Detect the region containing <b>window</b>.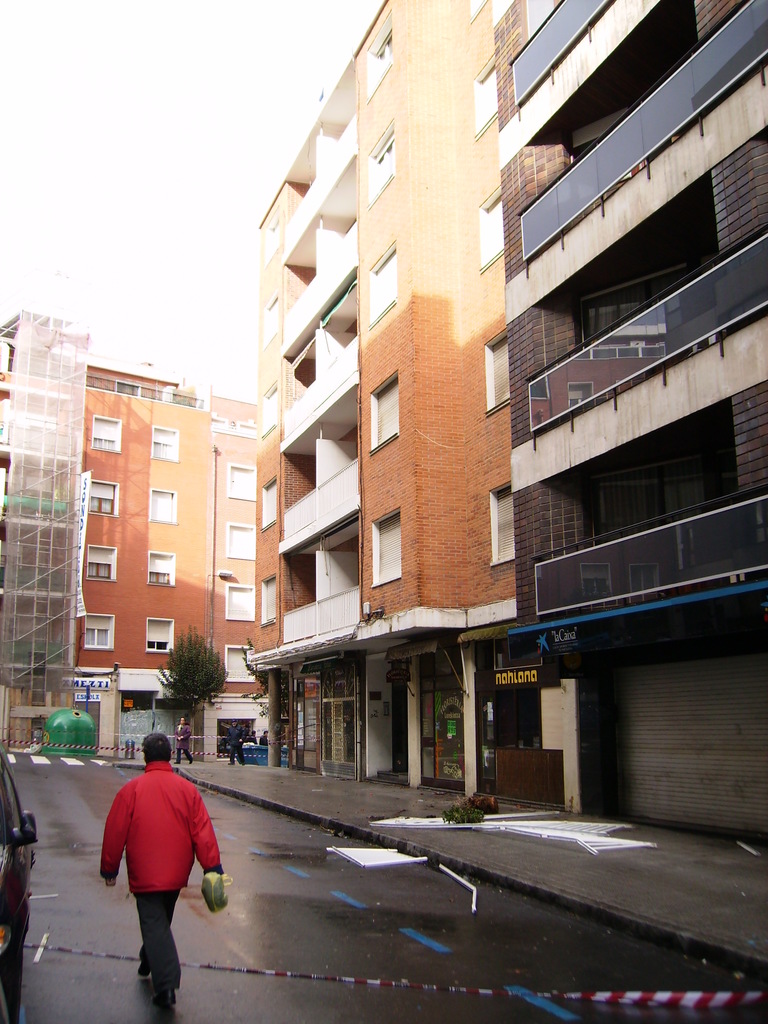
bbox=(475, 50, 508, 125).
